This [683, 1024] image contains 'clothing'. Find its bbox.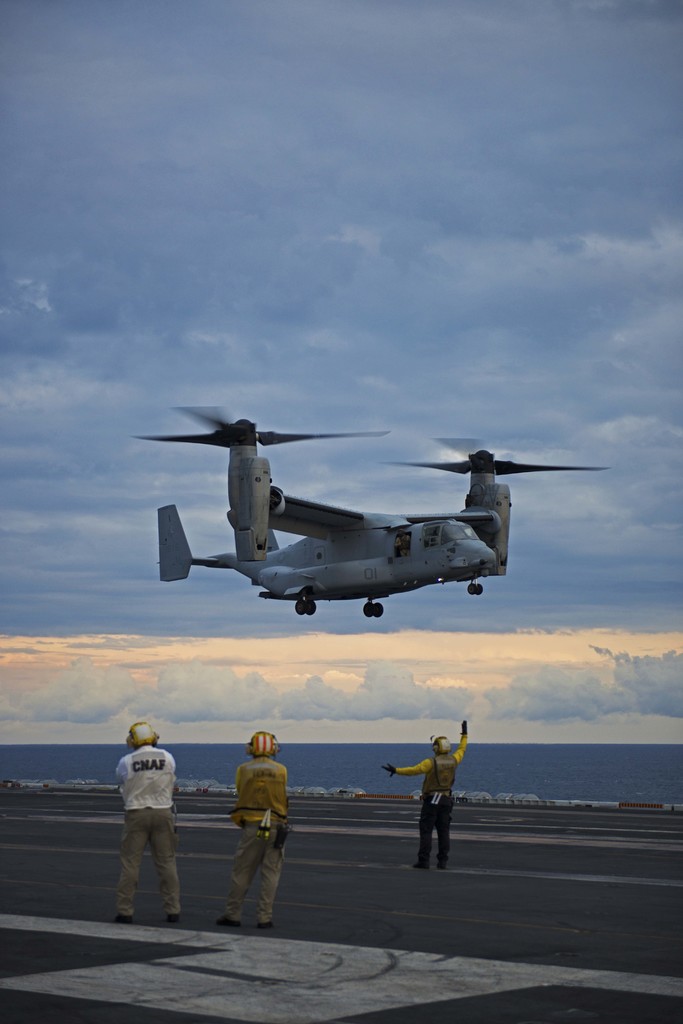
(x1=217, y1=723, x2=299, y2=918).
